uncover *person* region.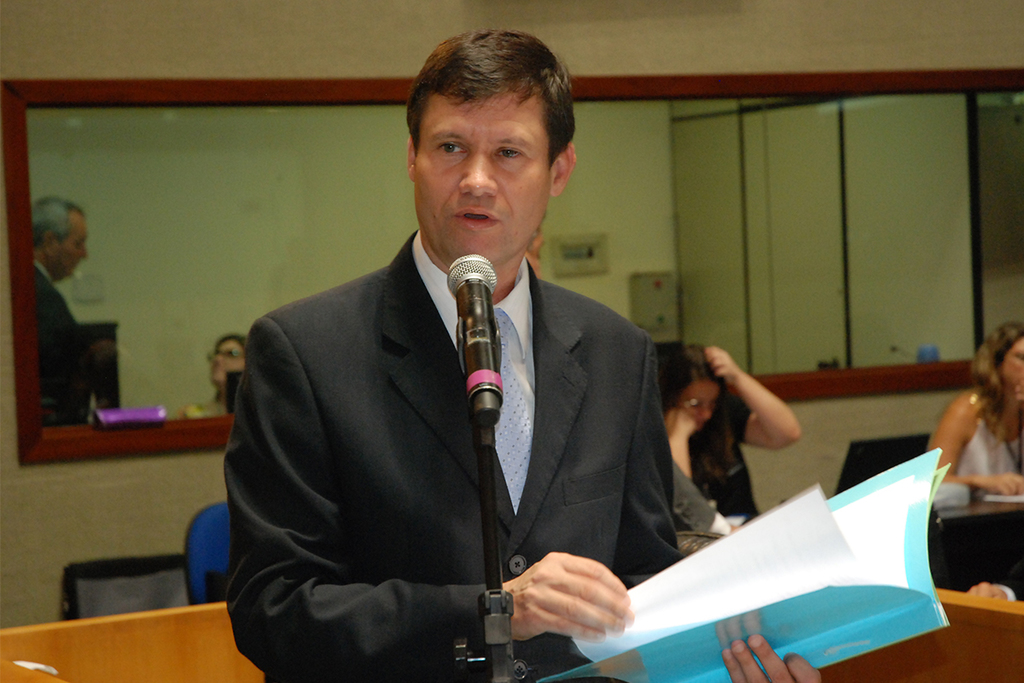
Uncovered: [x1=225, y1=21, x2=830, y2=682].
